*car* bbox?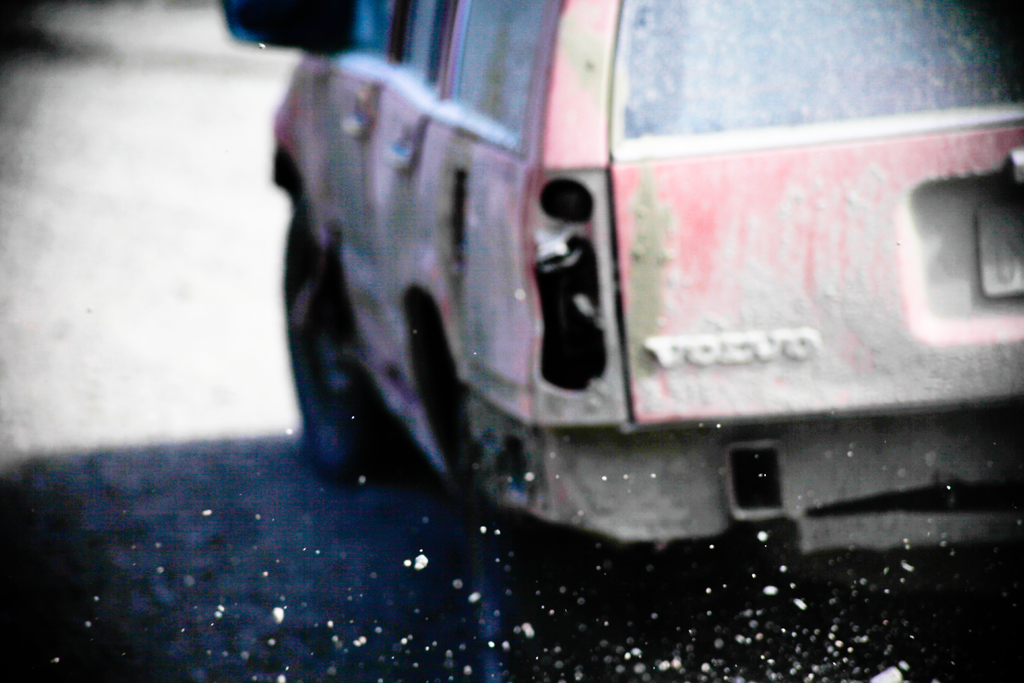
pyautogui.locateOnScreen(262, 36, 1009, 571)
